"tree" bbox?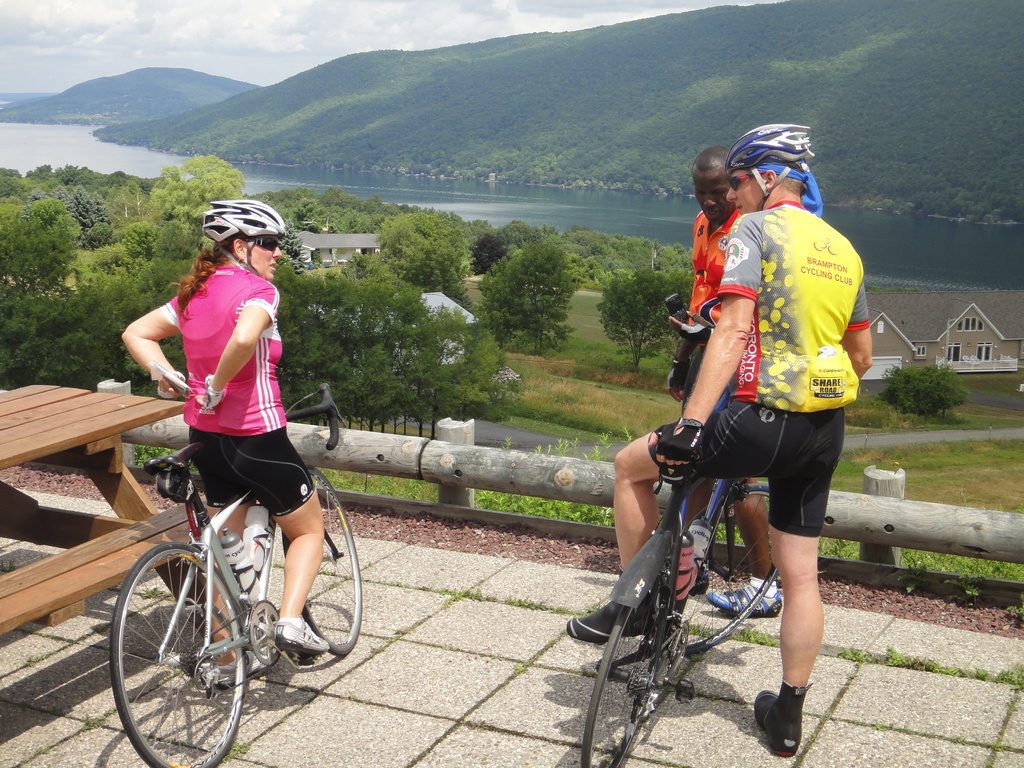
region(341, 254, 413, 434)
